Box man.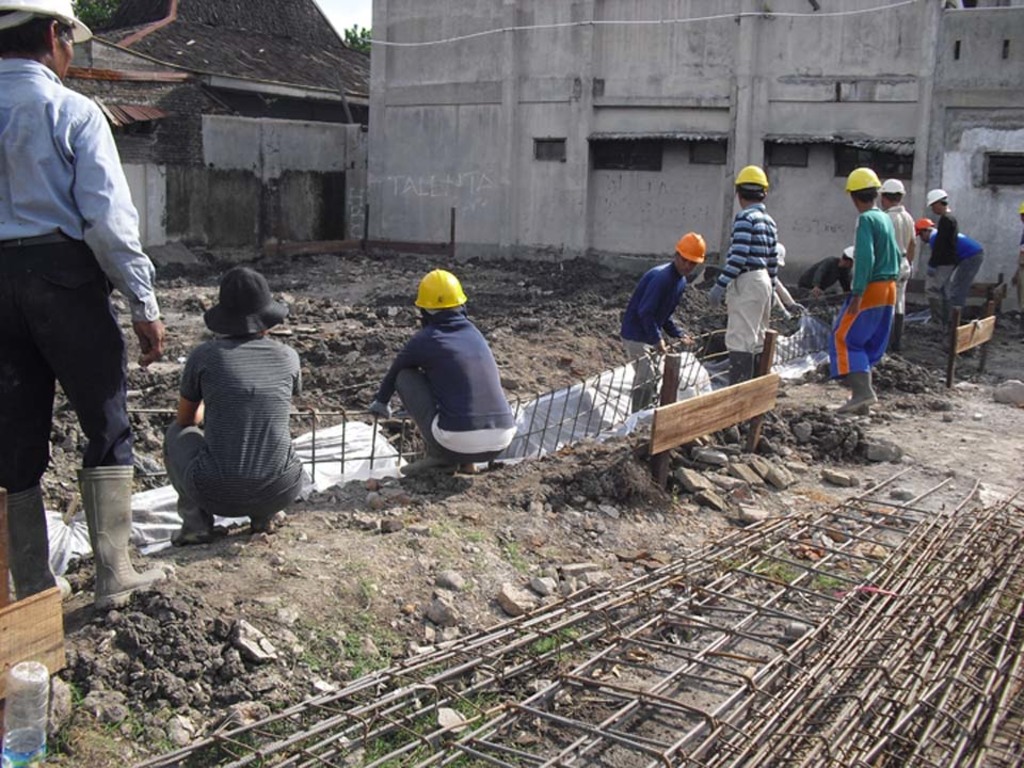
crop(0, 0, 167, 613).
